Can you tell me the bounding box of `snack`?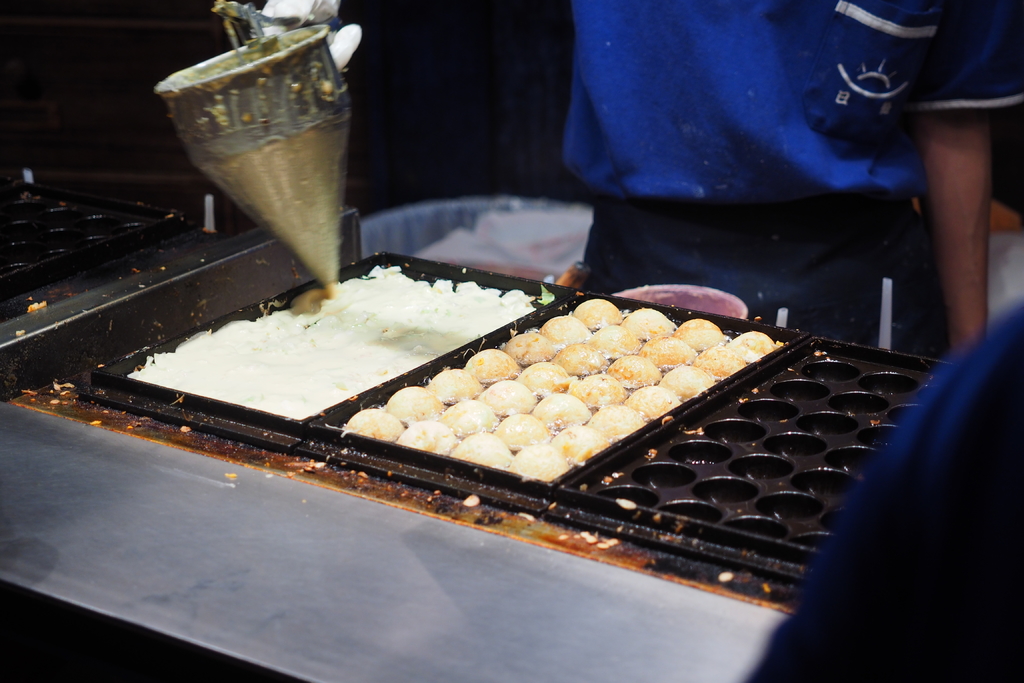
(left=337, top=288, right=783, bottom=482).
